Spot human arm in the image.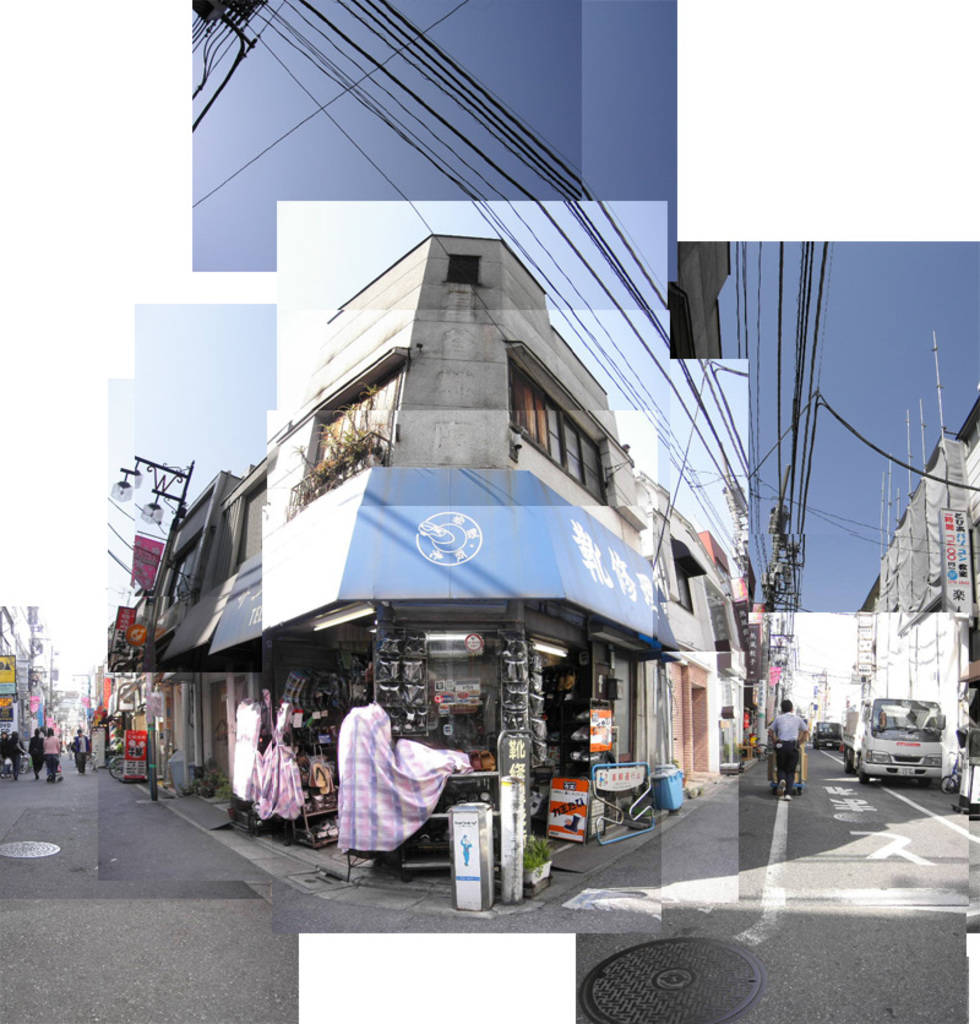
human arm found at pyautogui.locateOnScreen(56, 737, 64, 753).
